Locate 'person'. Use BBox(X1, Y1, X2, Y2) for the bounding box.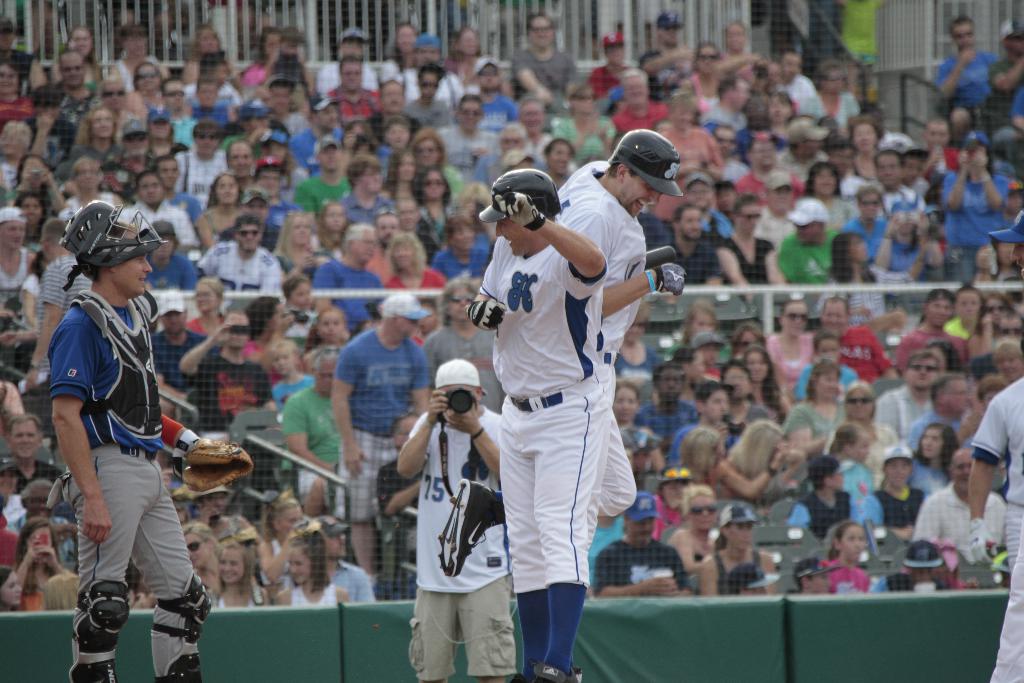
BBox(733, 130, 806, 202).
